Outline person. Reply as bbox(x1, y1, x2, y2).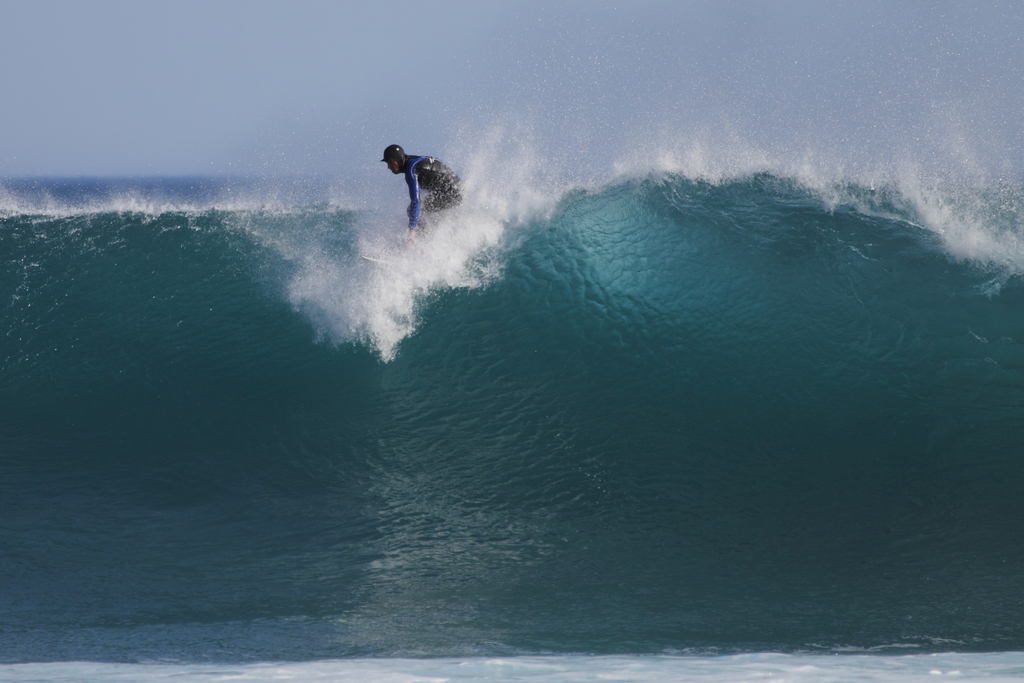
bbox(376, 139, 450, 229).
